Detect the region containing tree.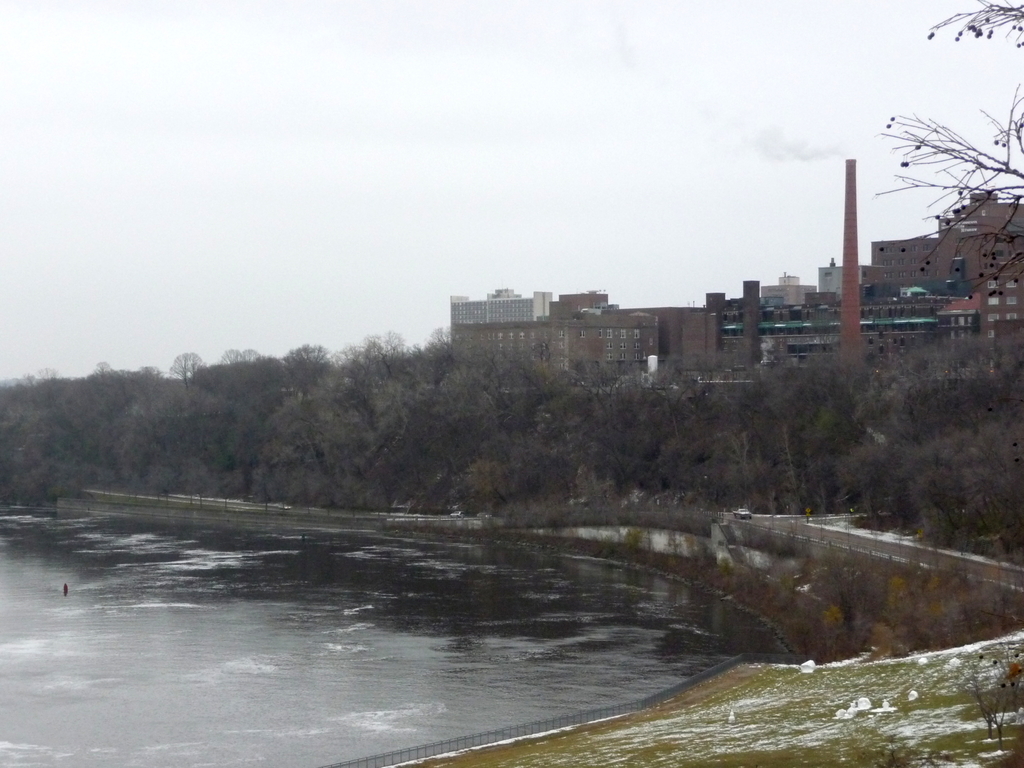
box(886, 85, 993, 228).
